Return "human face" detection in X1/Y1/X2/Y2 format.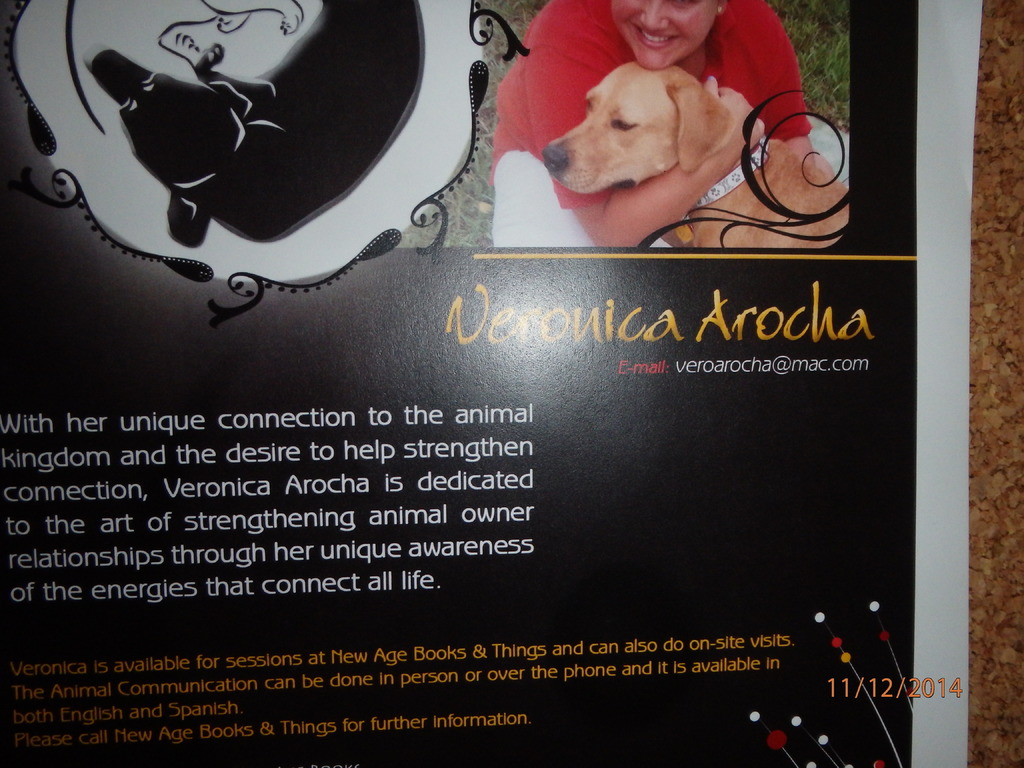
612/0/719/70.
